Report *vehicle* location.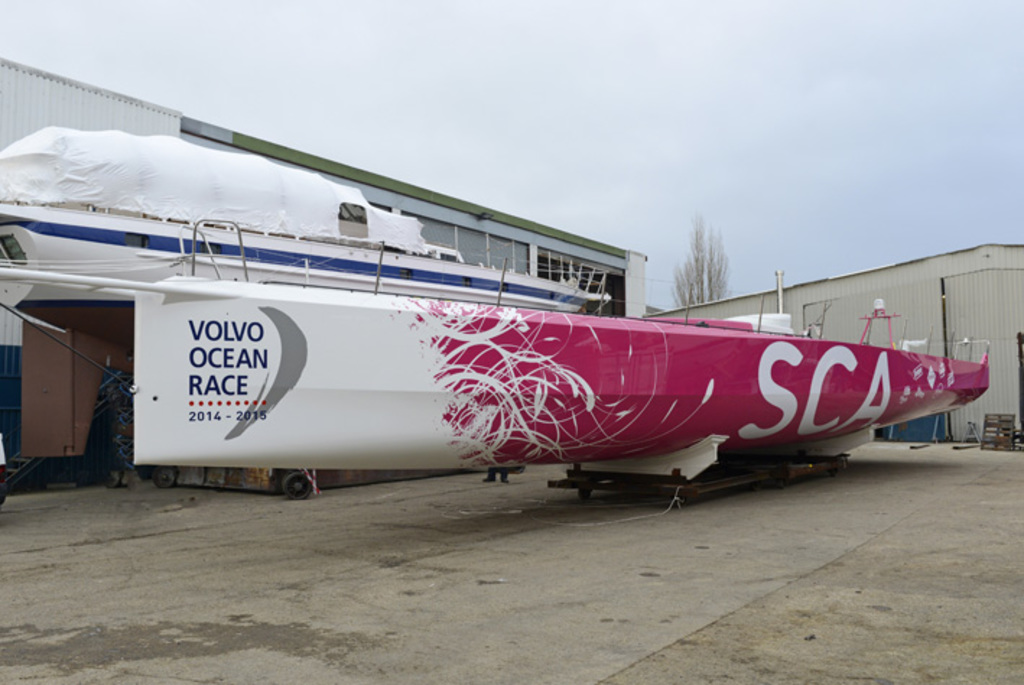
Report: select_region(0, 132, 614, 315).
